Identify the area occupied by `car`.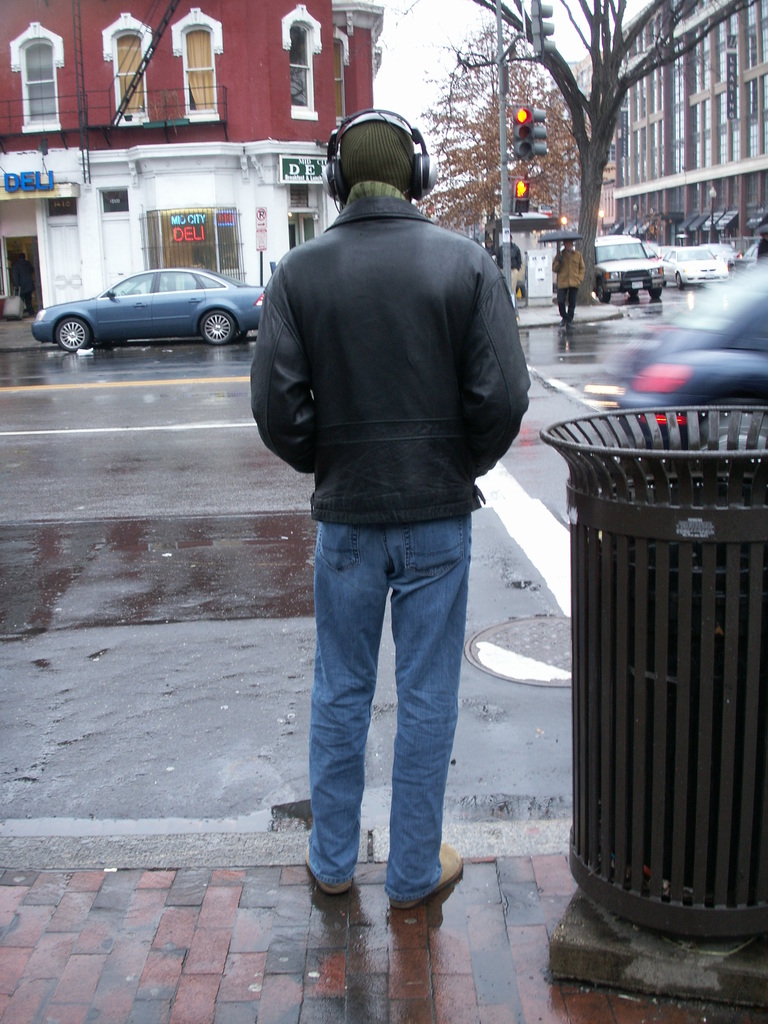
Area: [x1=665, y1=246, x2=730, y2=285].
